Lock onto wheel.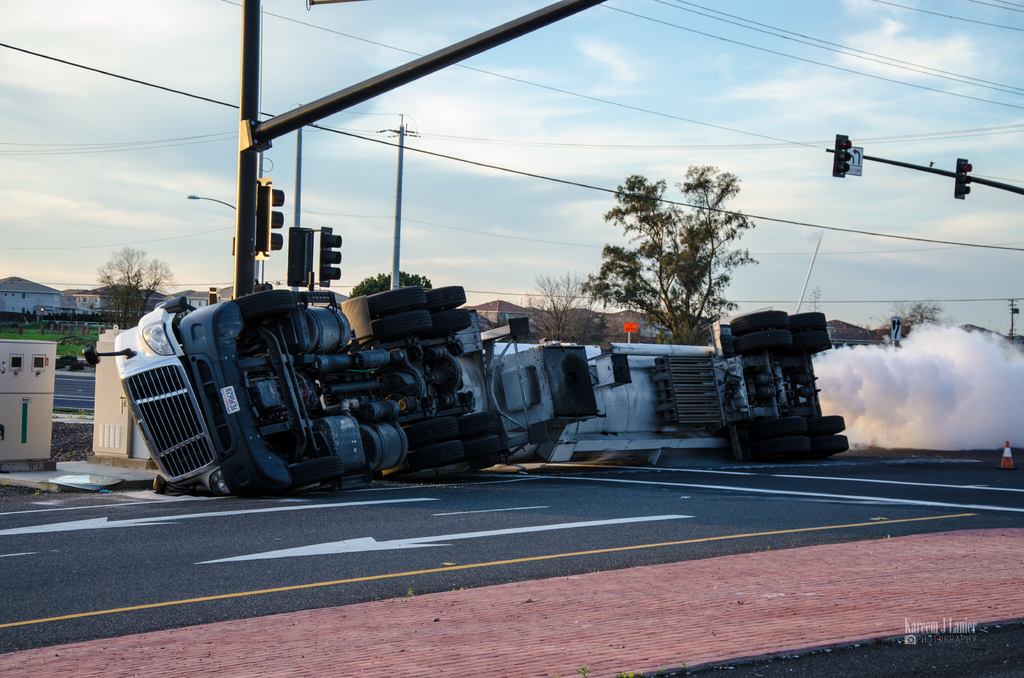
Locked: box=[404, 417, 456, 449].
